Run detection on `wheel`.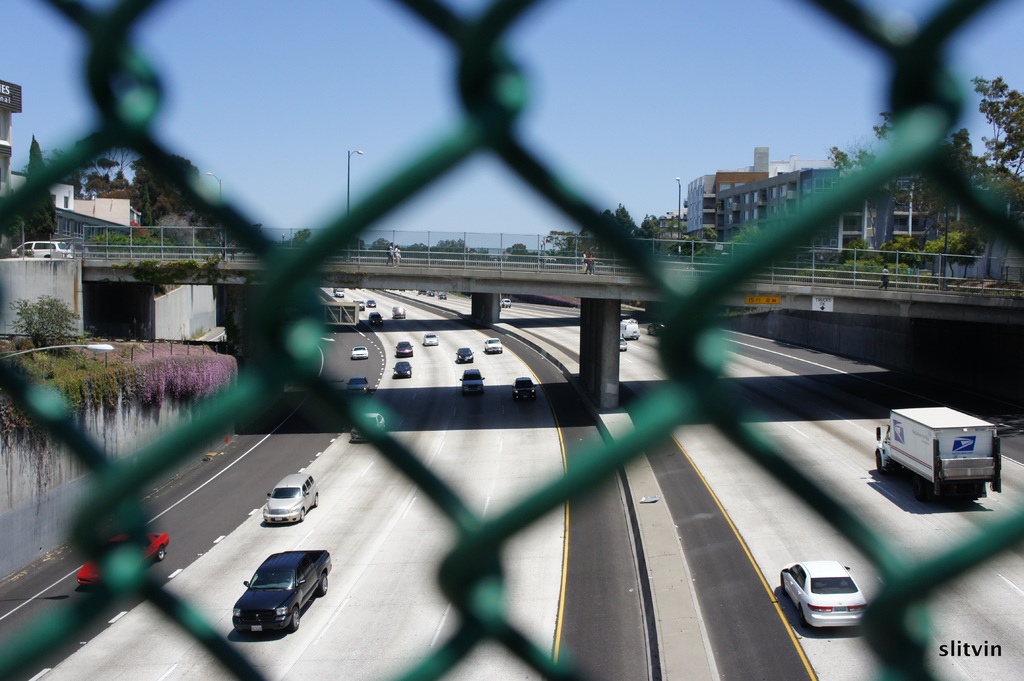
Result: x1=778 y1=577 x2=781 y2=597.
